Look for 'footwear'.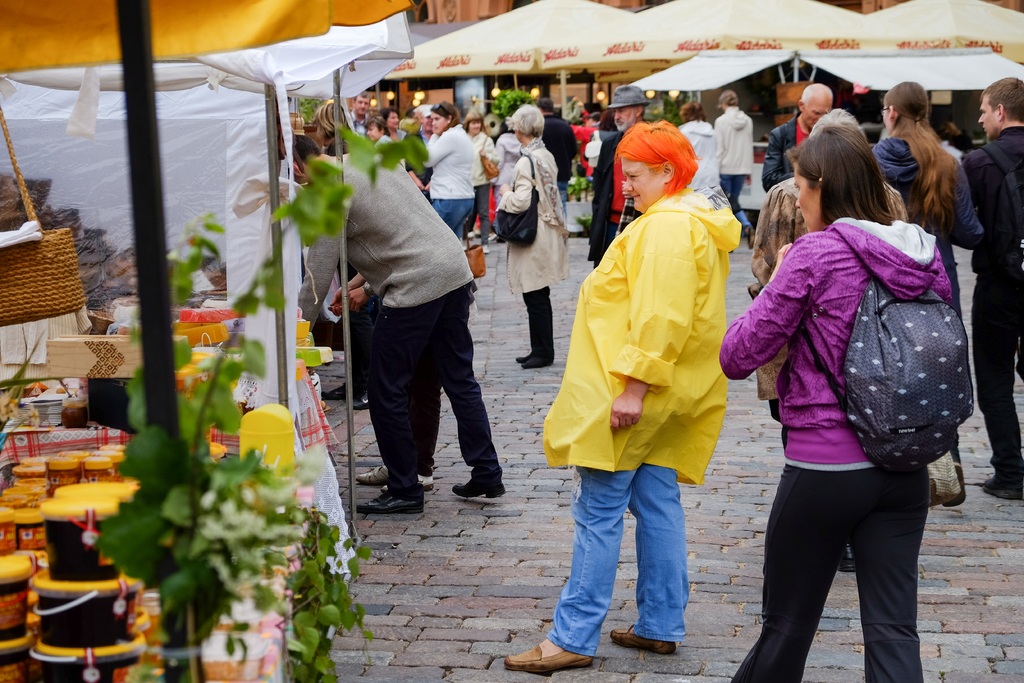
Found: [left=983, top=469, right=1023, bottom=502].
